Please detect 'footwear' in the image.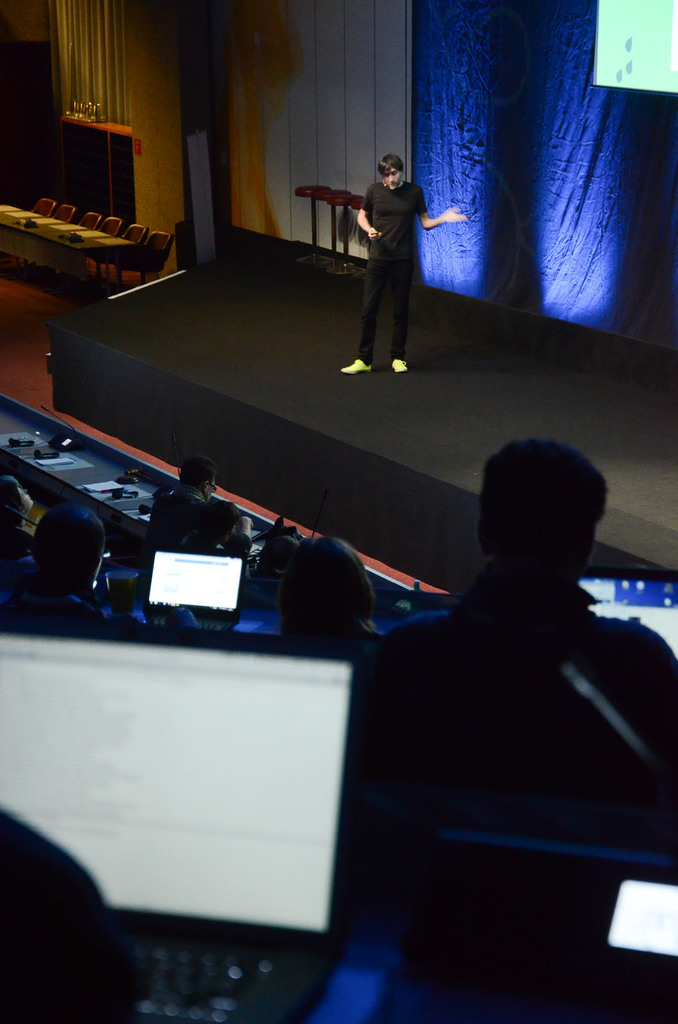
[339,355,375,379].
